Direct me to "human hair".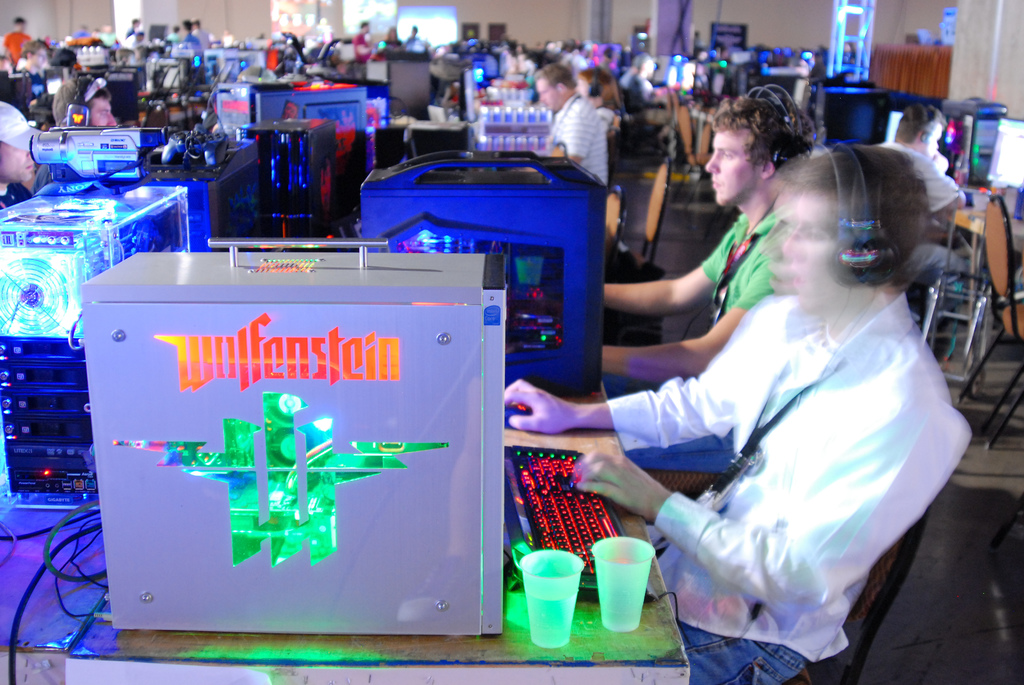
Direction: x1=757 y1=132 x2=940 y2=297.
